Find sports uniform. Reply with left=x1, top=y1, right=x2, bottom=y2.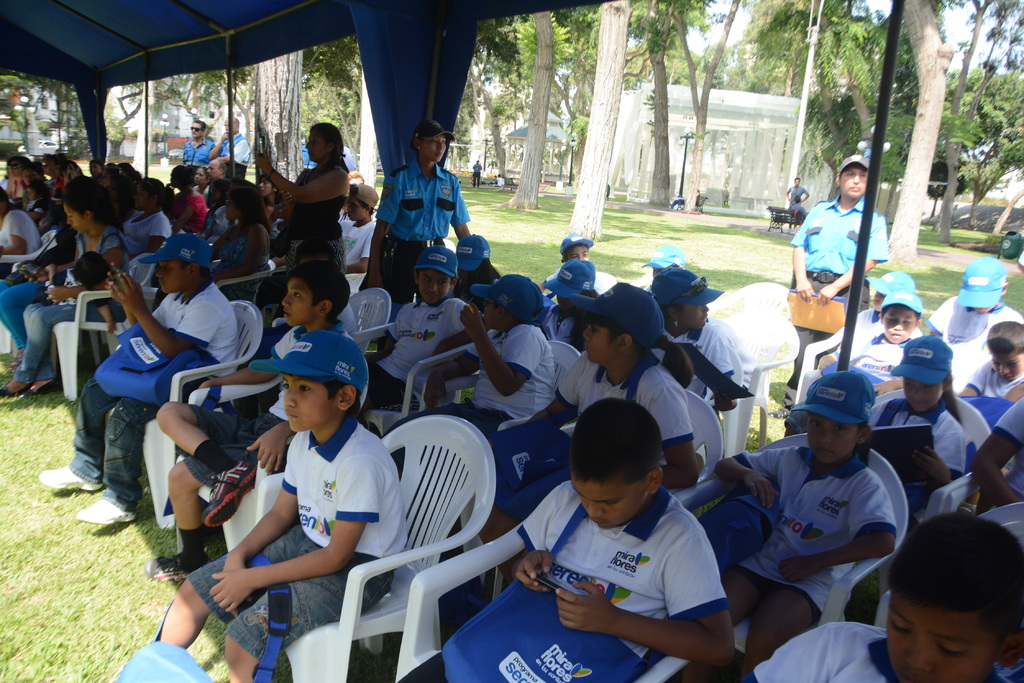
left=960, top=353, right=1023, bottom=412.
